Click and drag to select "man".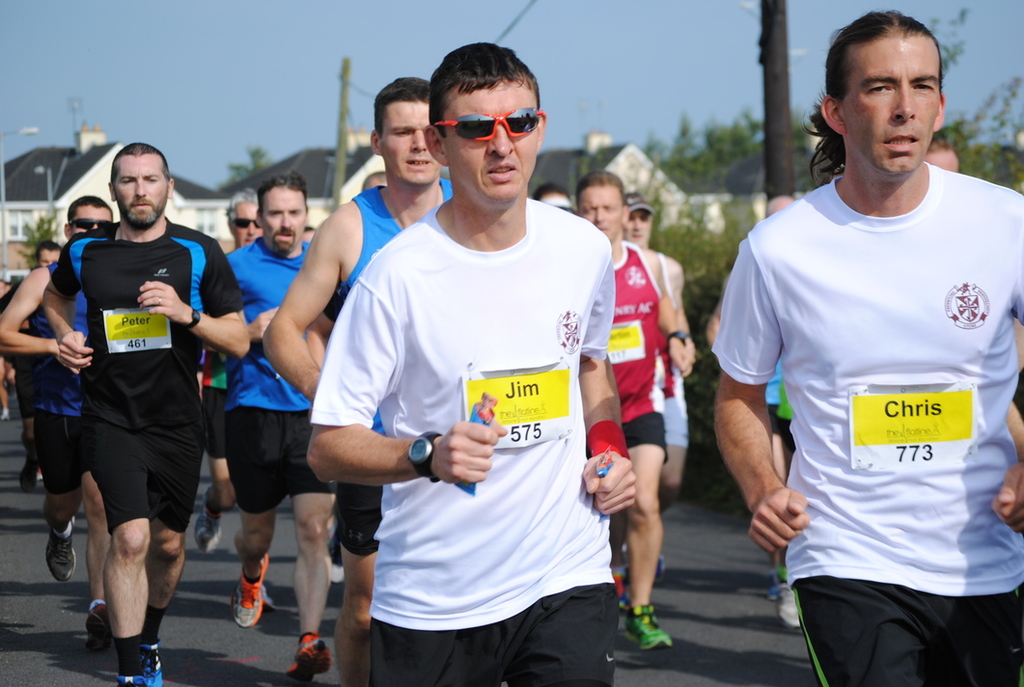
Selection: (924, 135, 961, 168).
